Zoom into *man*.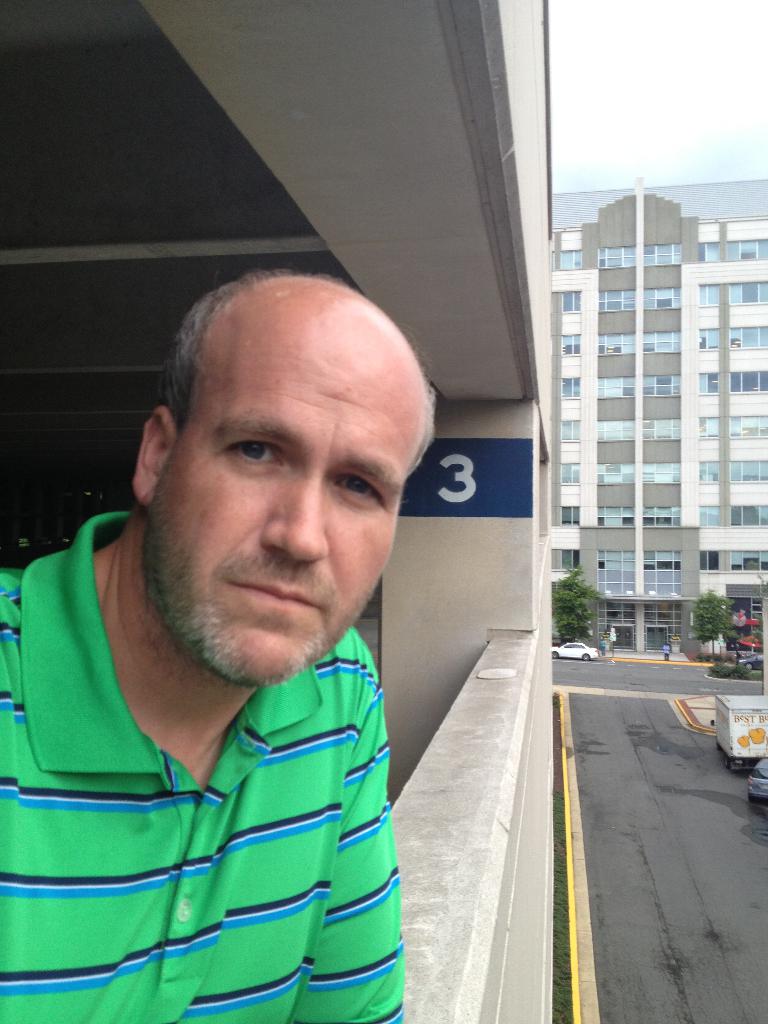
Zoom target: bbox=(663, 643, 670, 660).
